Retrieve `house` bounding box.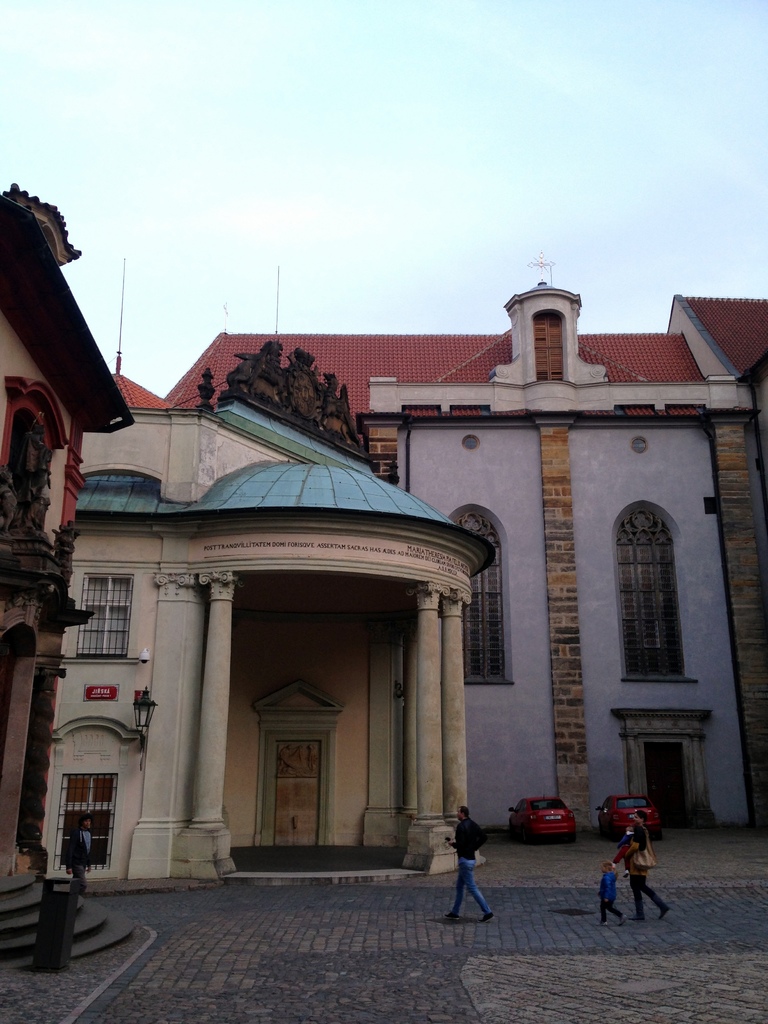
Bounding box: Rect(54, 395, 467, 886).
